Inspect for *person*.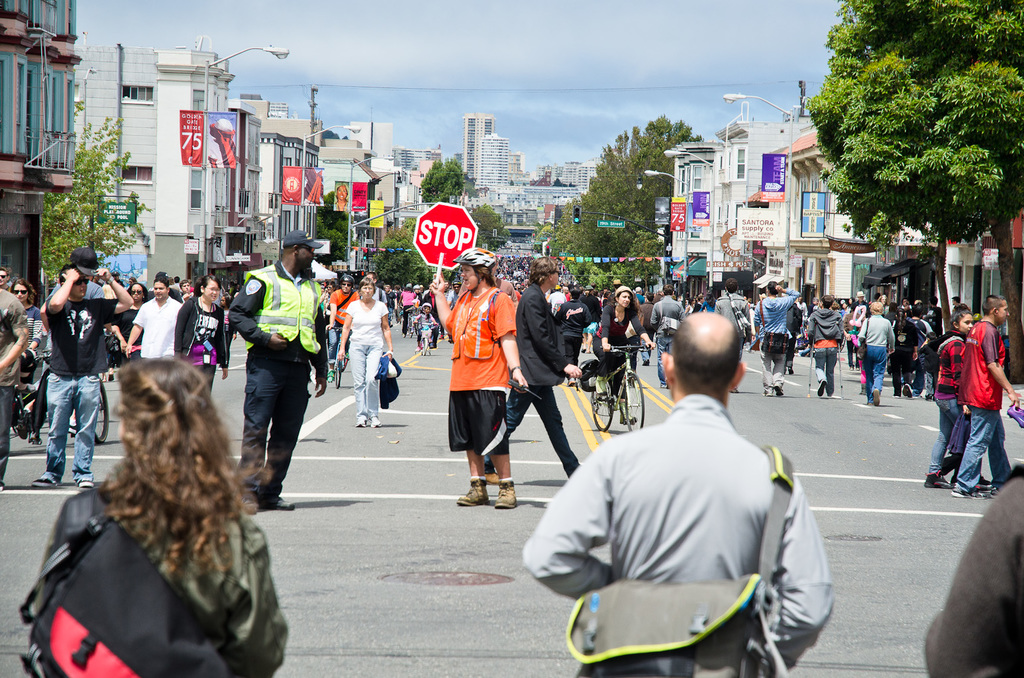
Inspection: [x1=41, y1=242, x2=132, y2=485].
